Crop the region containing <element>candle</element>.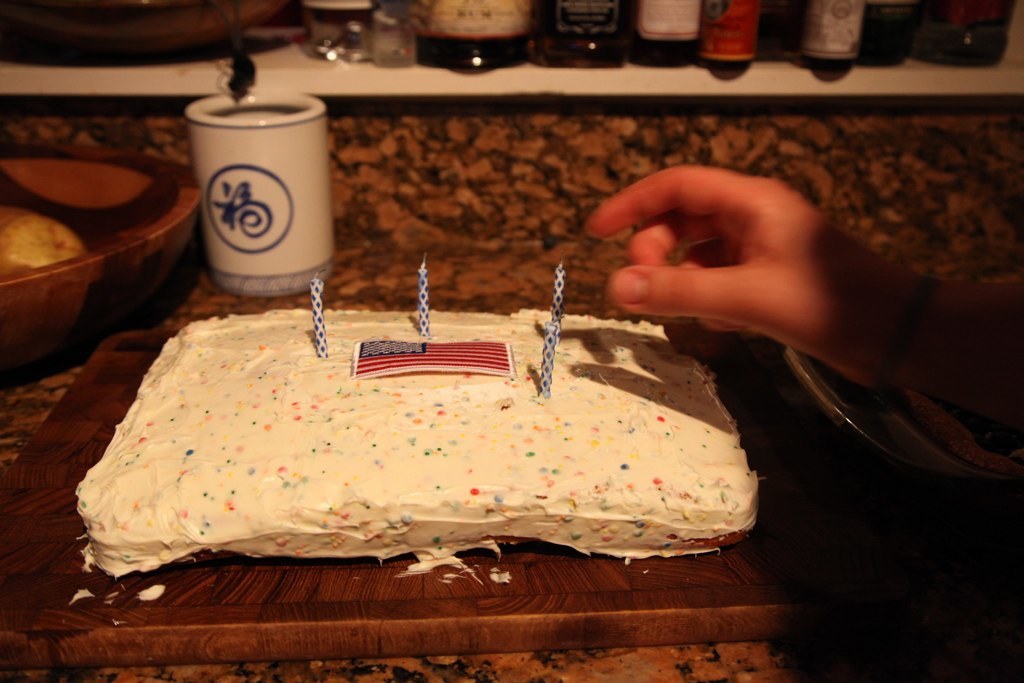
Crop region: region(309, 268, 330, 359).
